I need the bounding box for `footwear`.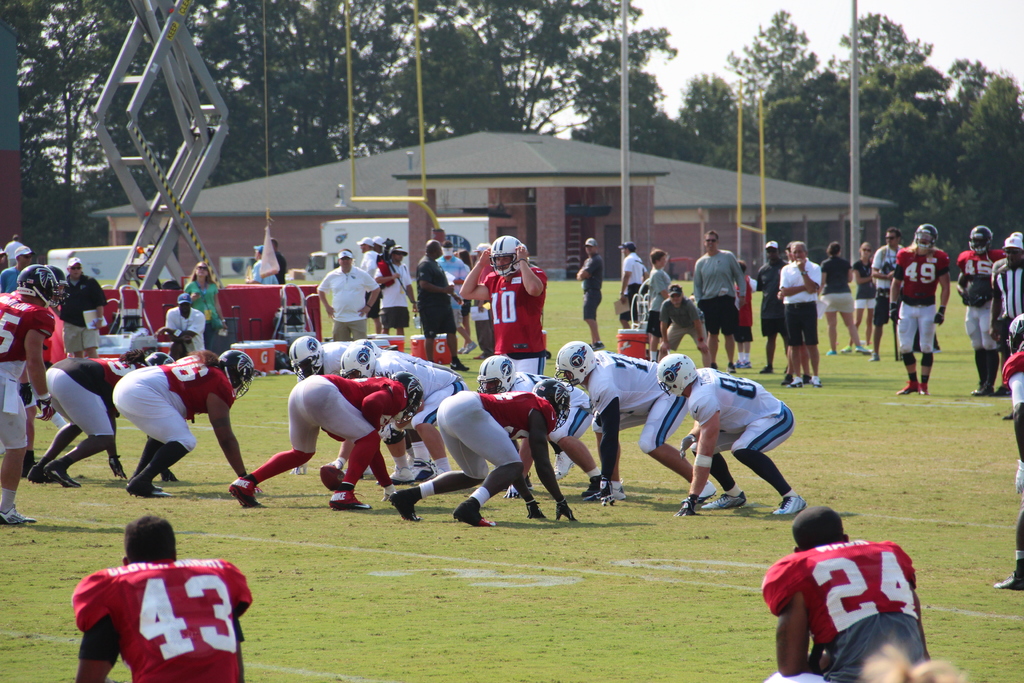
Here it is: 700,483,718,503.
